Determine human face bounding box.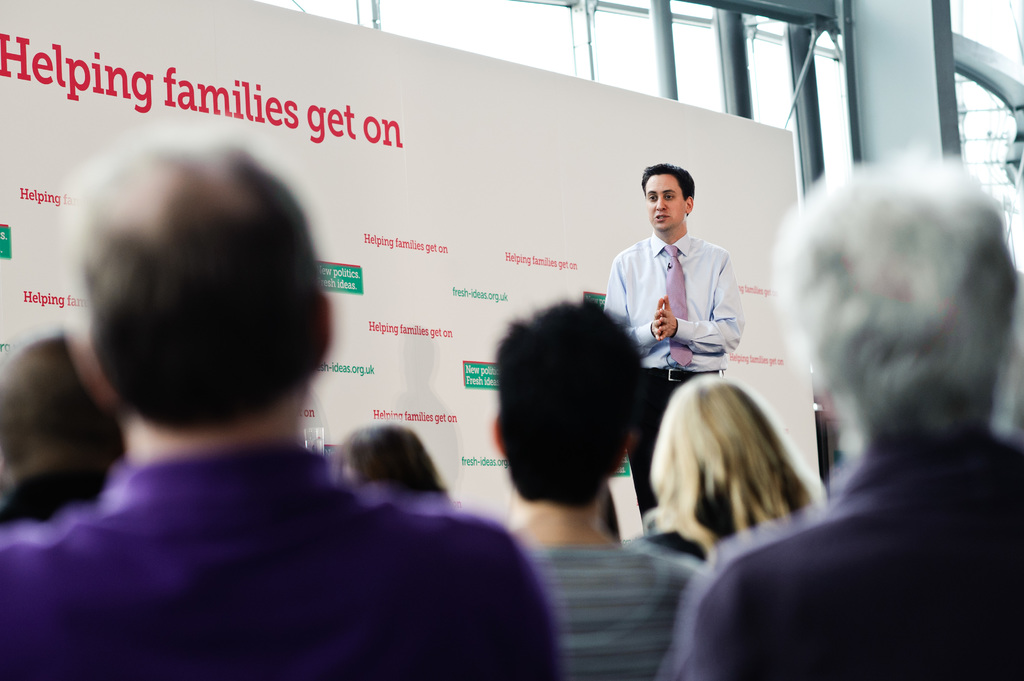
Determined: [643,173,685,234].
